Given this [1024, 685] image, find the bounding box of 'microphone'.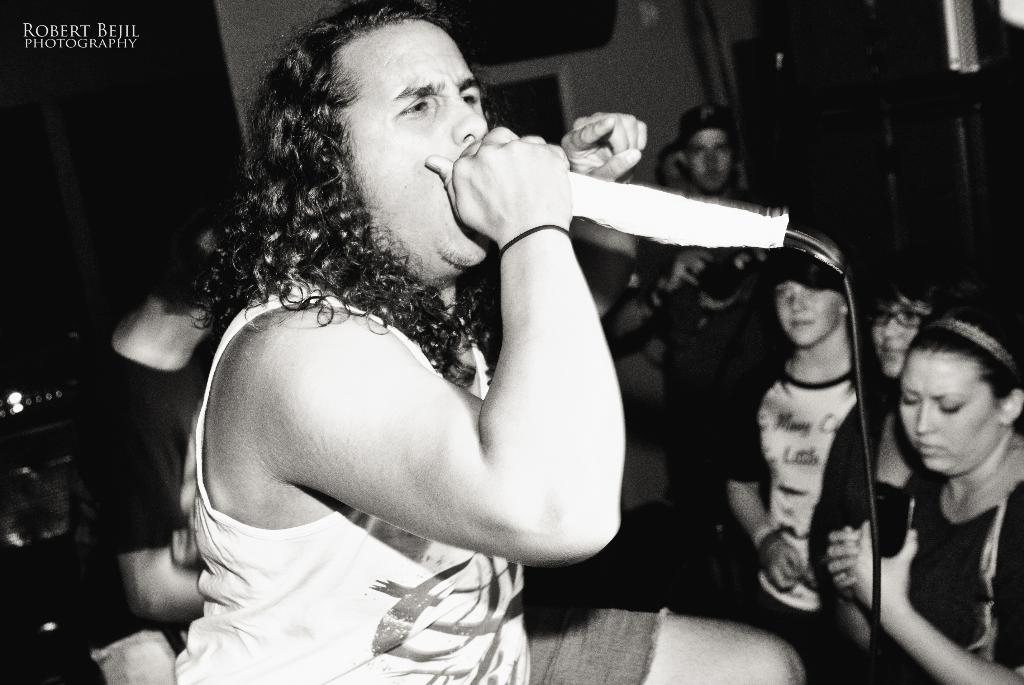
locate(568, 170, 844, 259).
